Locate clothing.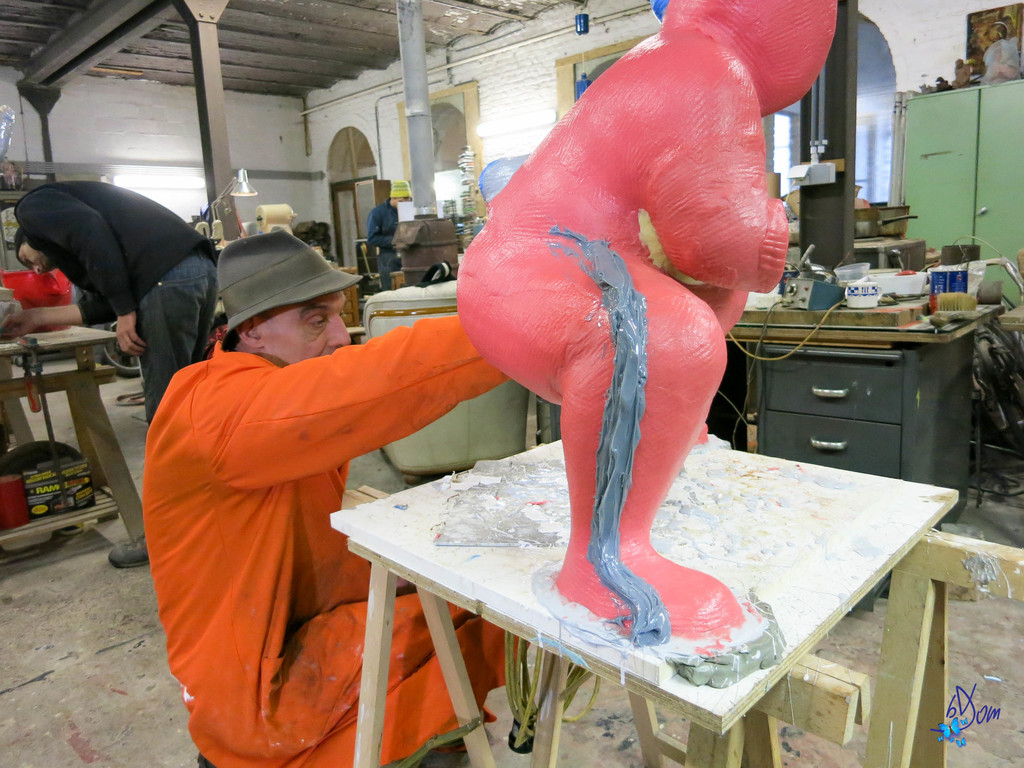
Bounding box: pyautogui.locateOnScreen(146, 312, 513, 767).
